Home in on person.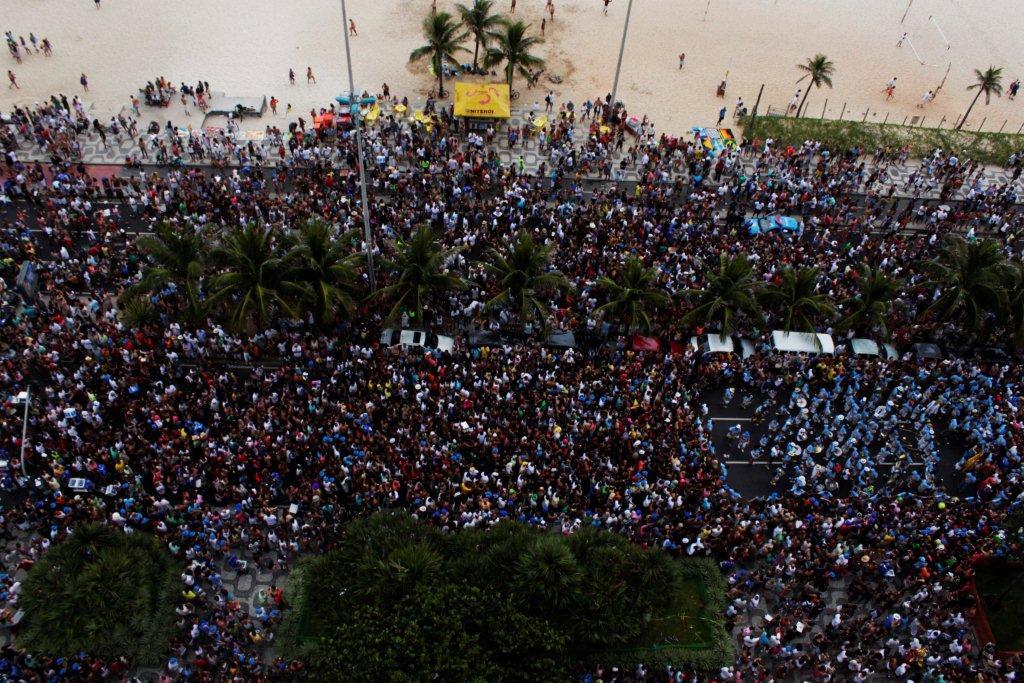
Homed in at bbox=[285, 69, 294, 85].
